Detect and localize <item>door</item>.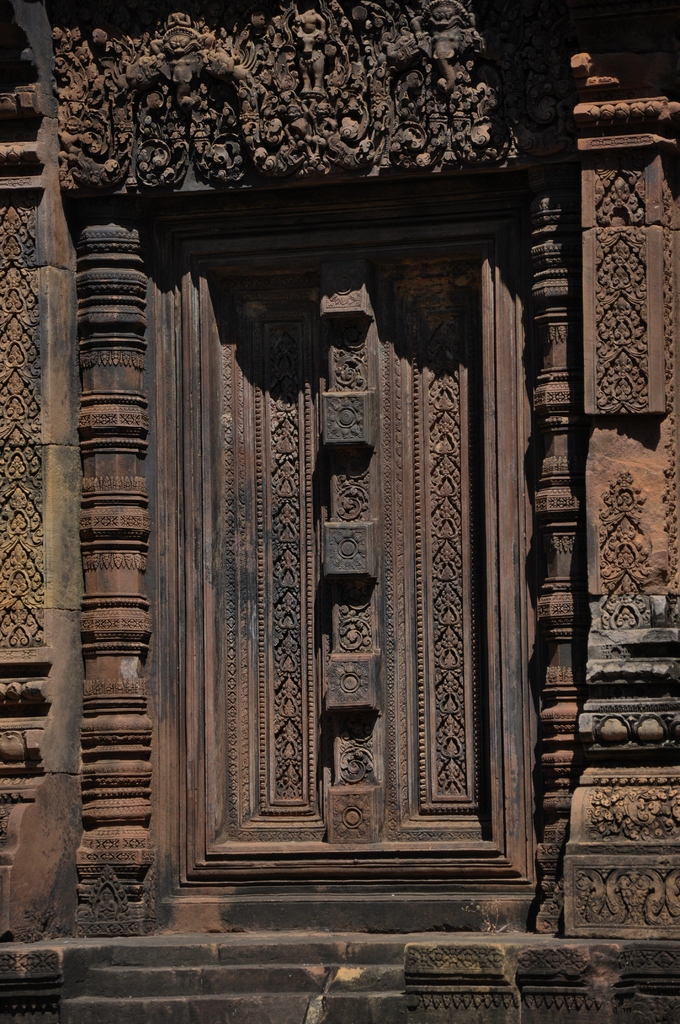
Localized at select_region(198, 232, 499, 877).
